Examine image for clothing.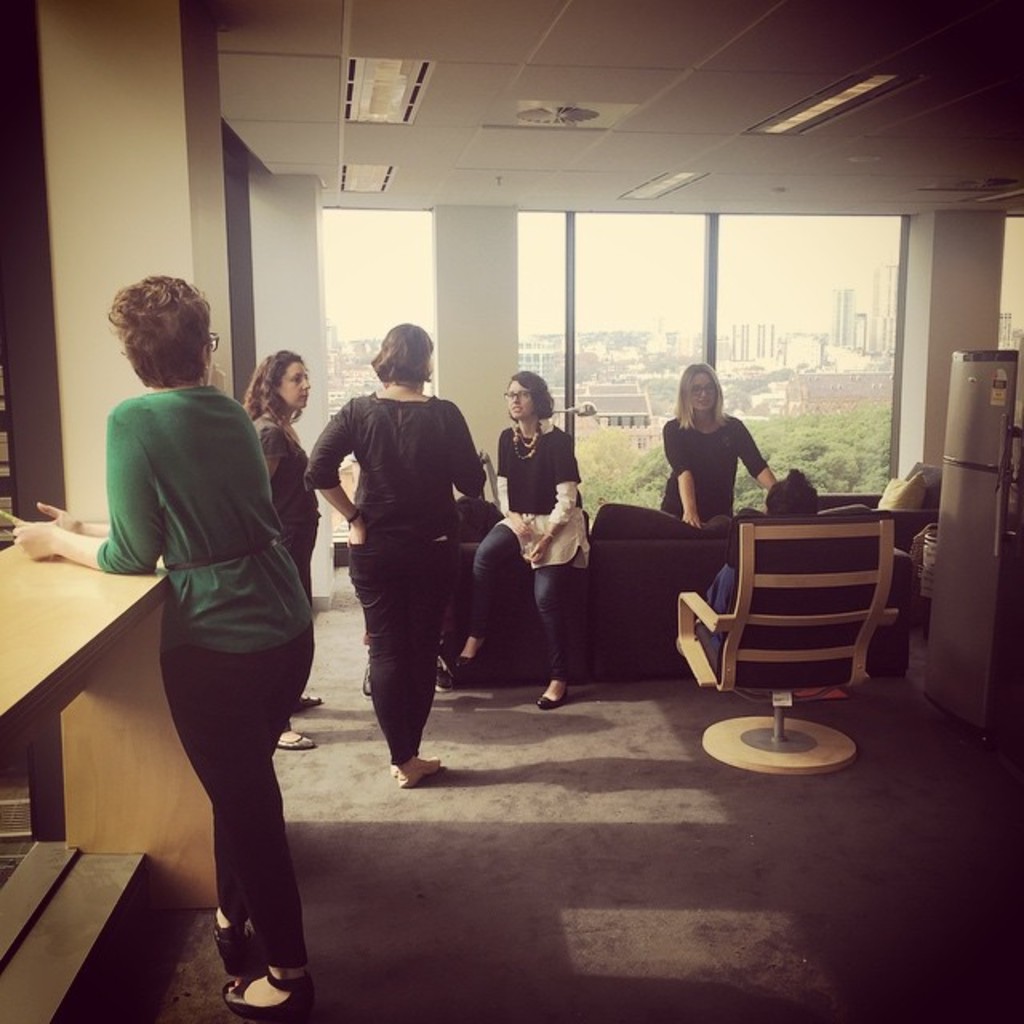
Examination result: 658,406,766,520.
